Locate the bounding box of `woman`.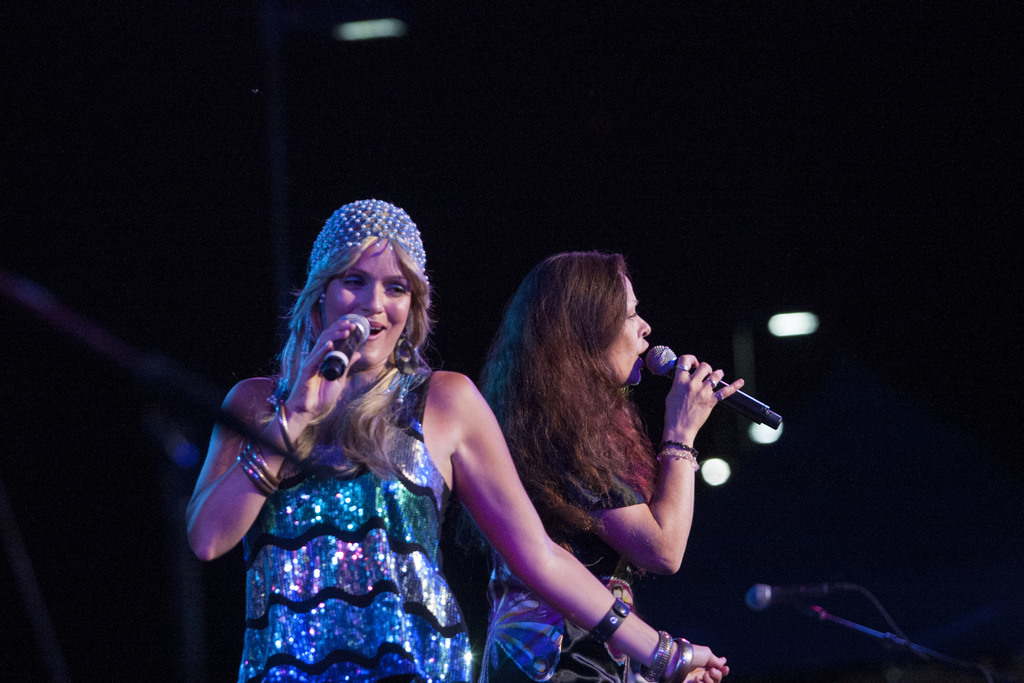
Bounding box: rect(184, 199, 735, 682).
